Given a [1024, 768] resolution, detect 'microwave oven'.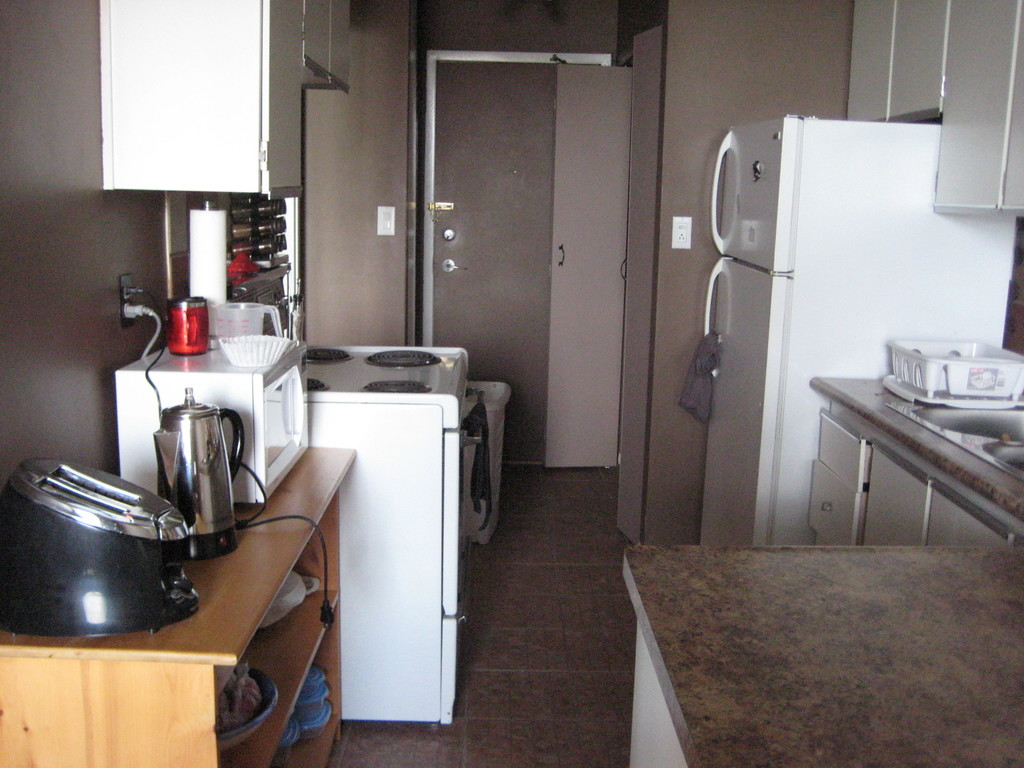
bbox(115, 331, 310, 504).
